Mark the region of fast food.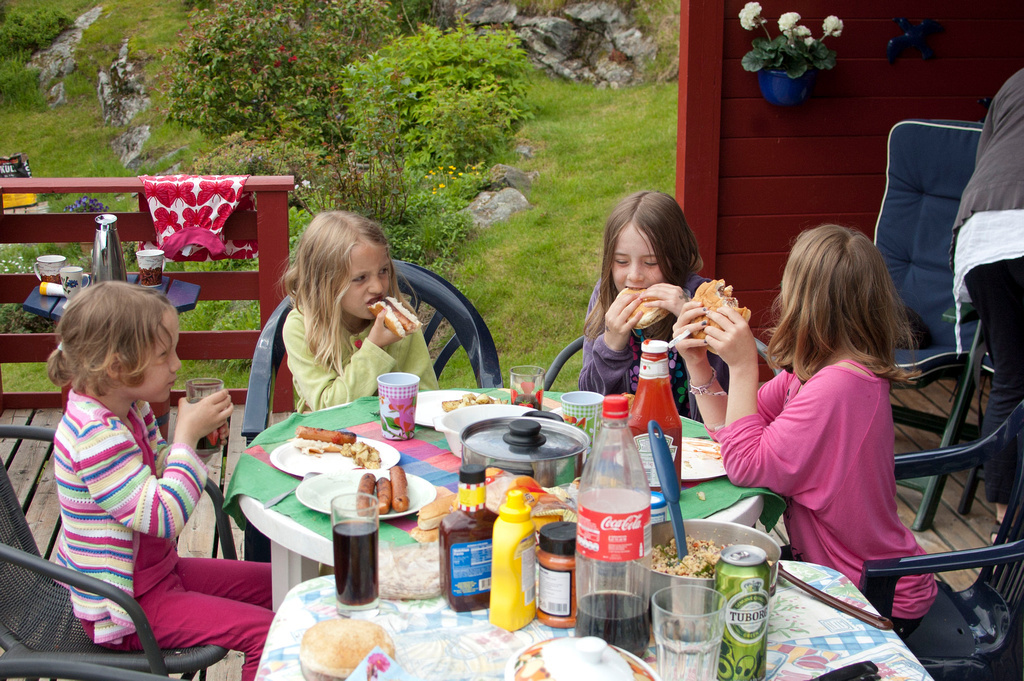
Region: 356,471,376,519.
